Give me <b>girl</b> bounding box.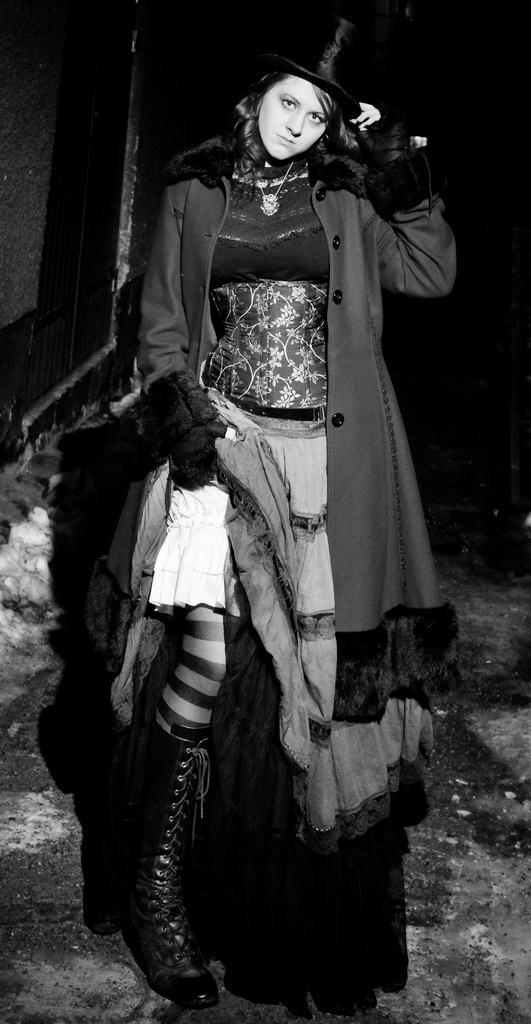
<box>132,10,459,1016</box>.
